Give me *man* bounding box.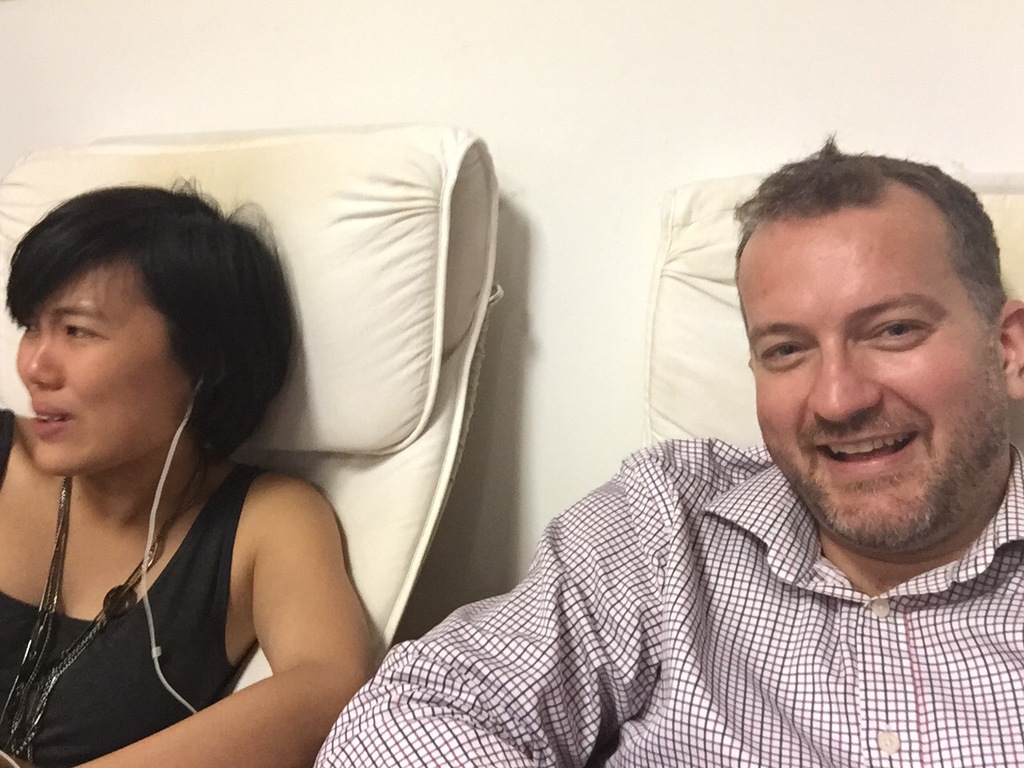
bbox=[309, 135, 1023, 767].
